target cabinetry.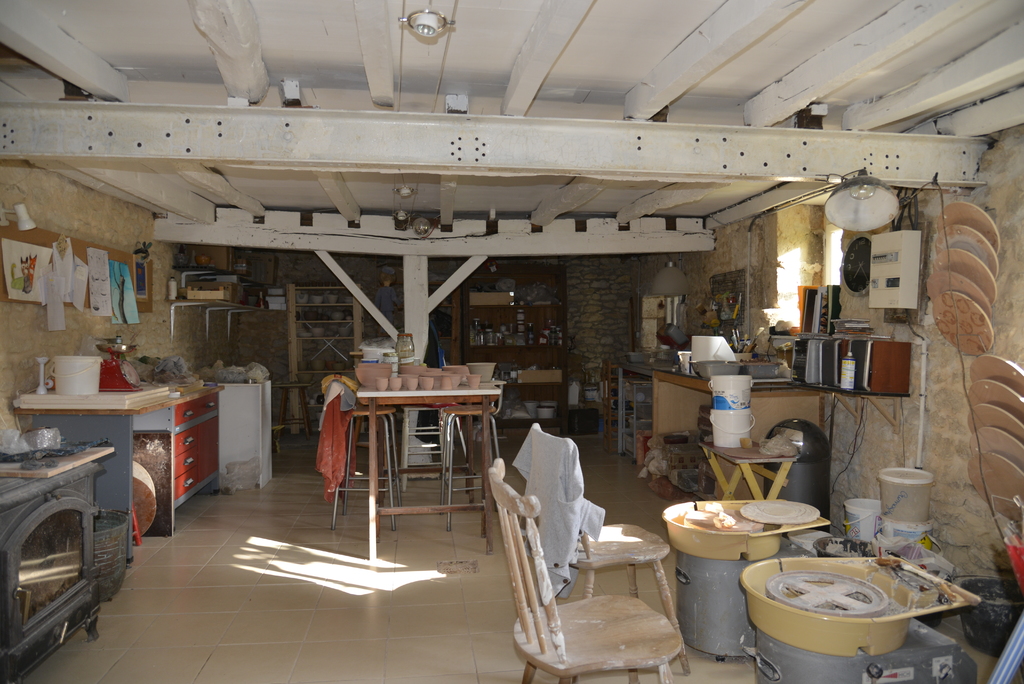
Target region: BBox(287, 365, 366, 406).
